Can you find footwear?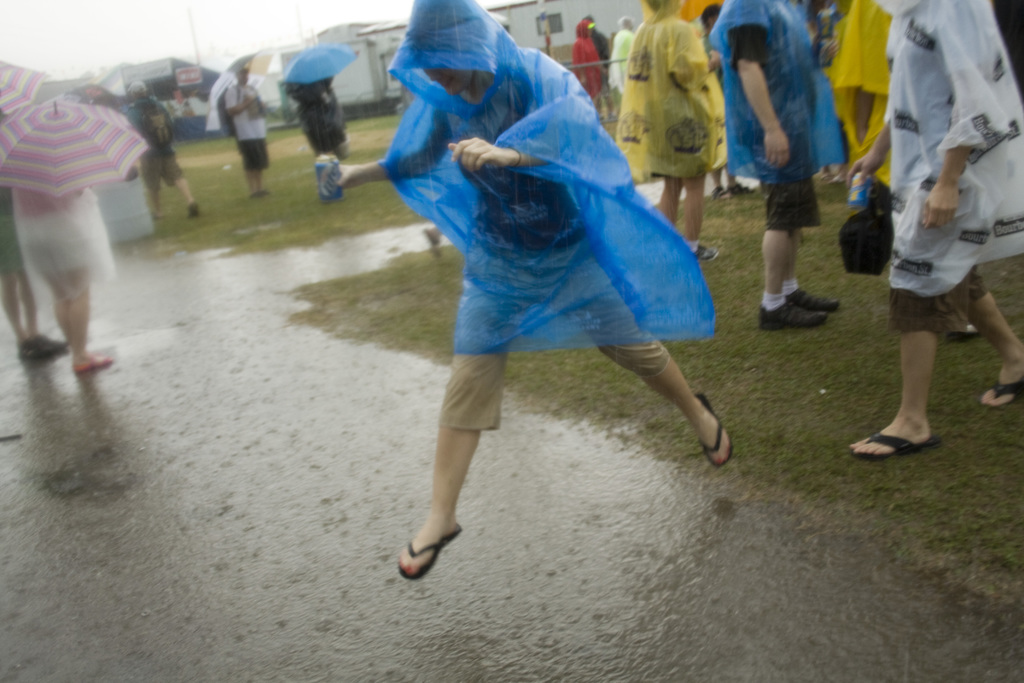
Yes, bounding box: rect(712, 181, 735, 199).
